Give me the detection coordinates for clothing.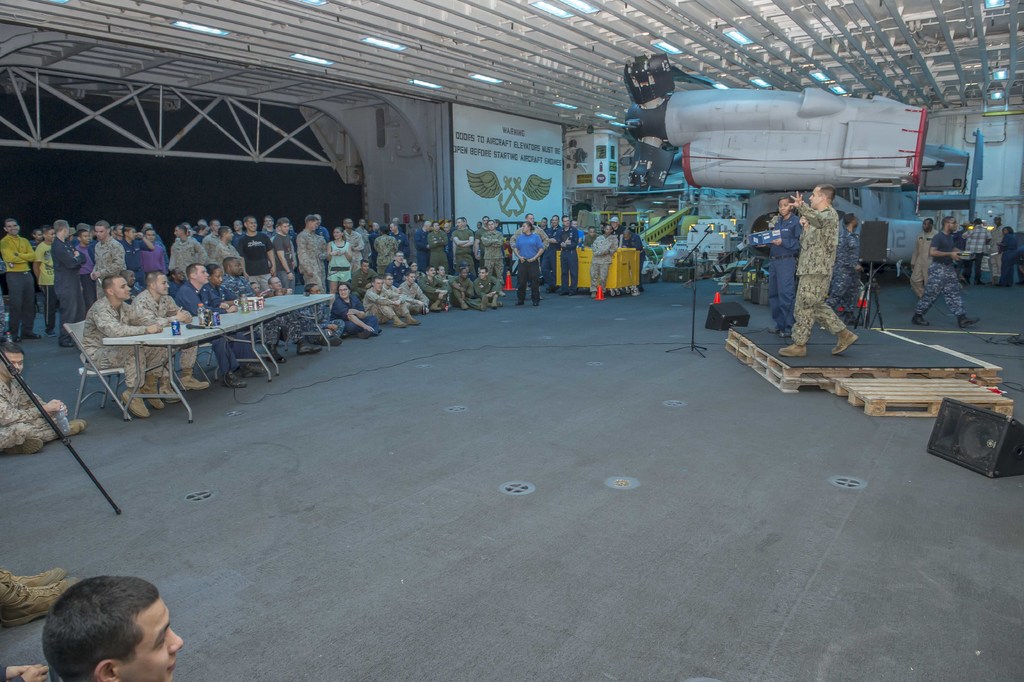
<box>123,237,152,284</box>.
